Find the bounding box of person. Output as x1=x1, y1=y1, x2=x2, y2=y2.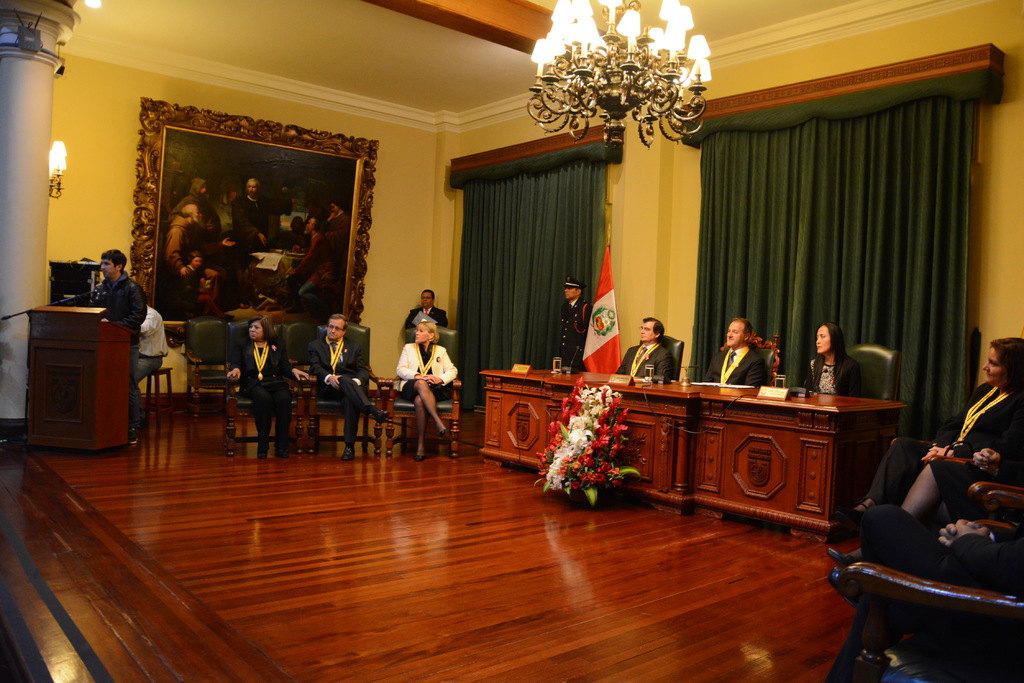
x1=128, y1=307, x2=170, y2=415.
